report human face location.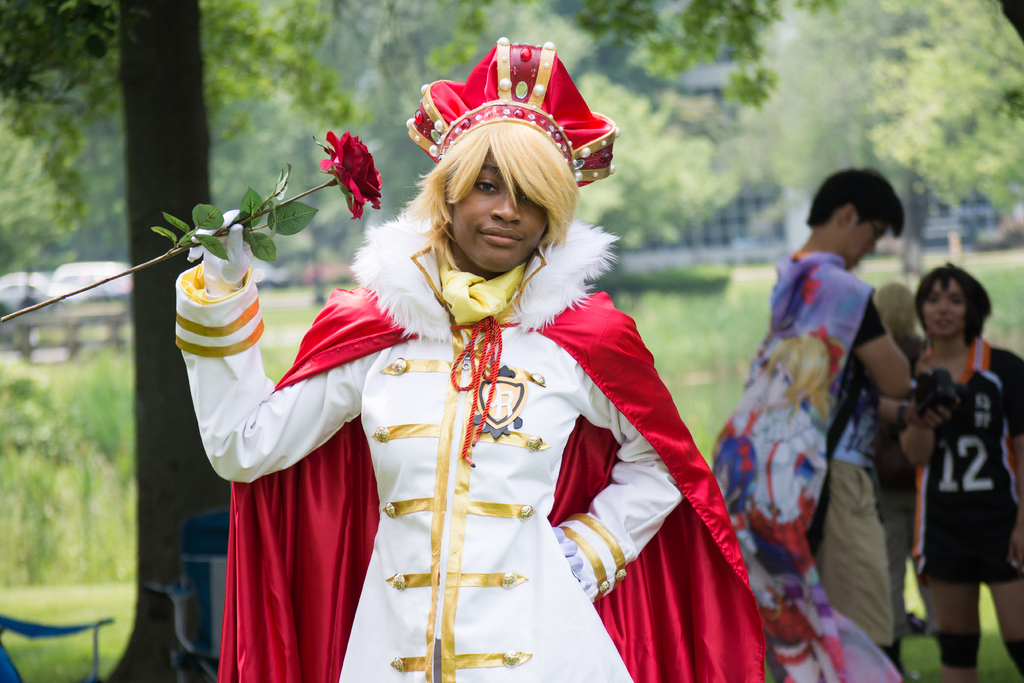
Report: select_region(440, 138, 547, 277).
